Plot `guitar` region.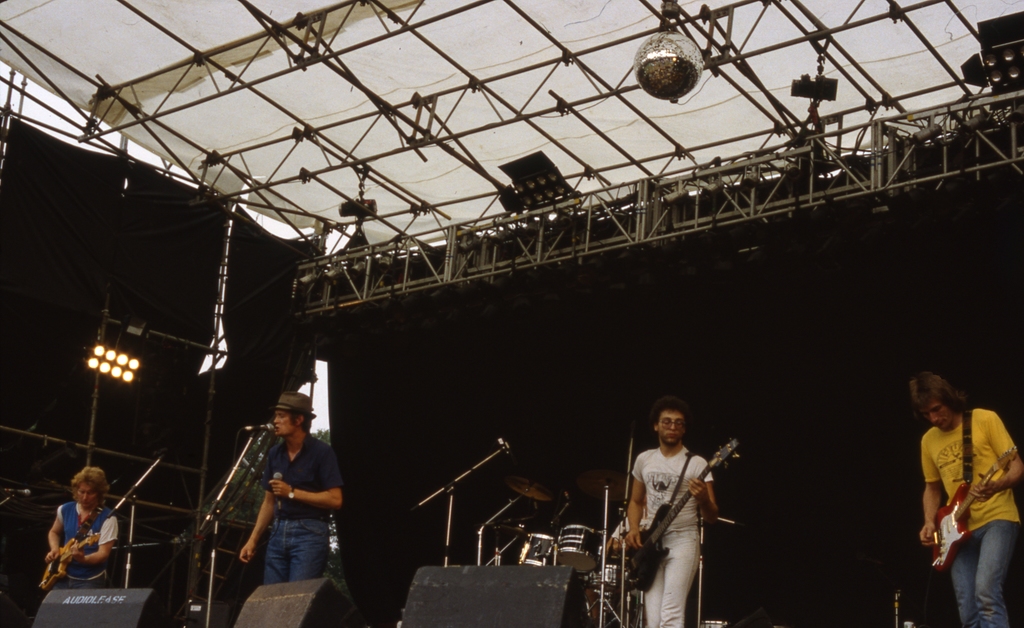
Plotted at (left=39, top=529, right=99, bottom=593).
